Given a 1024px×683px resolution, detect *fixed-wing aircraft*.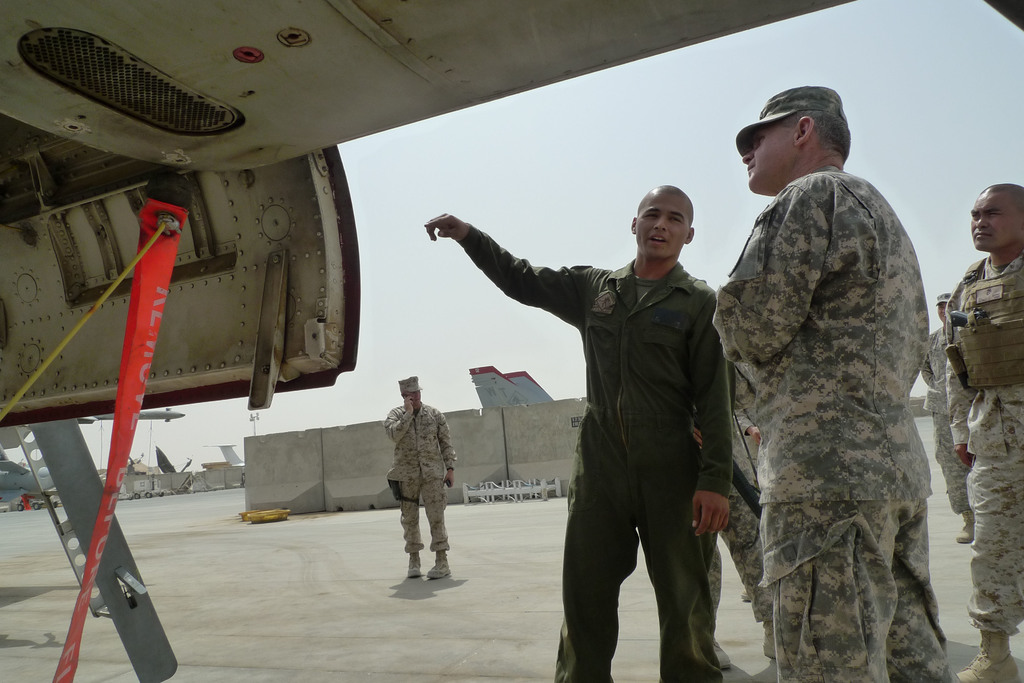
(x1=211, y1=440, x2=246, y2=466).
